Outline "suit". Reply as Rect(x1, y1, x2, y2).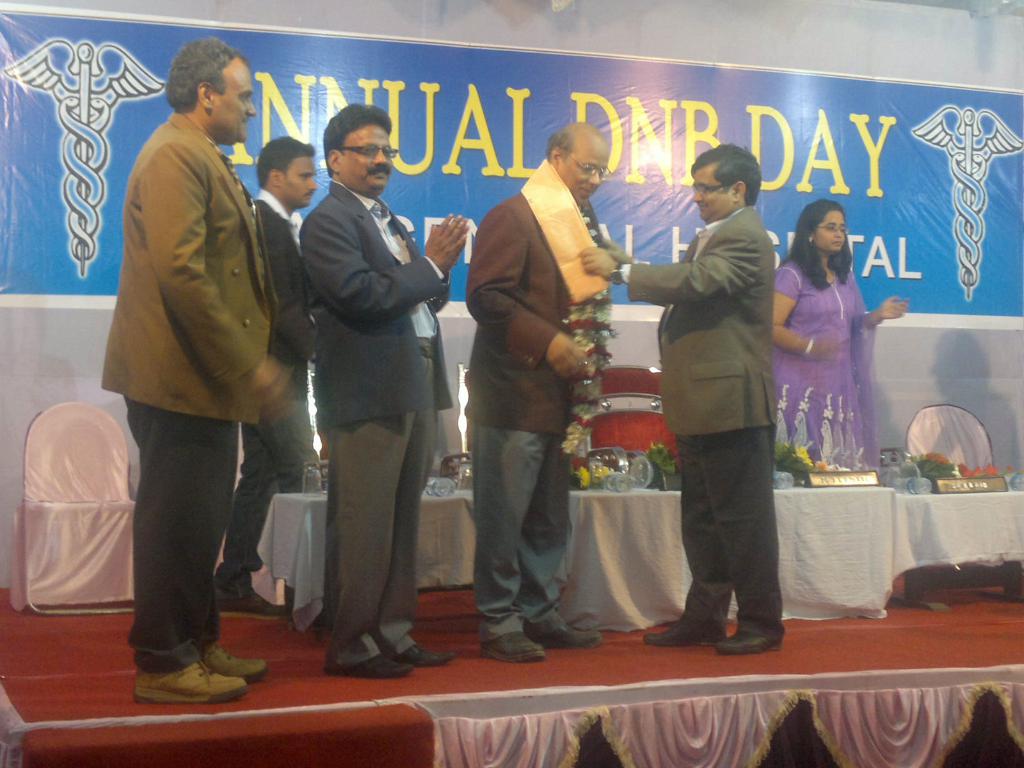
Rect(96, 108, 282, 664).
